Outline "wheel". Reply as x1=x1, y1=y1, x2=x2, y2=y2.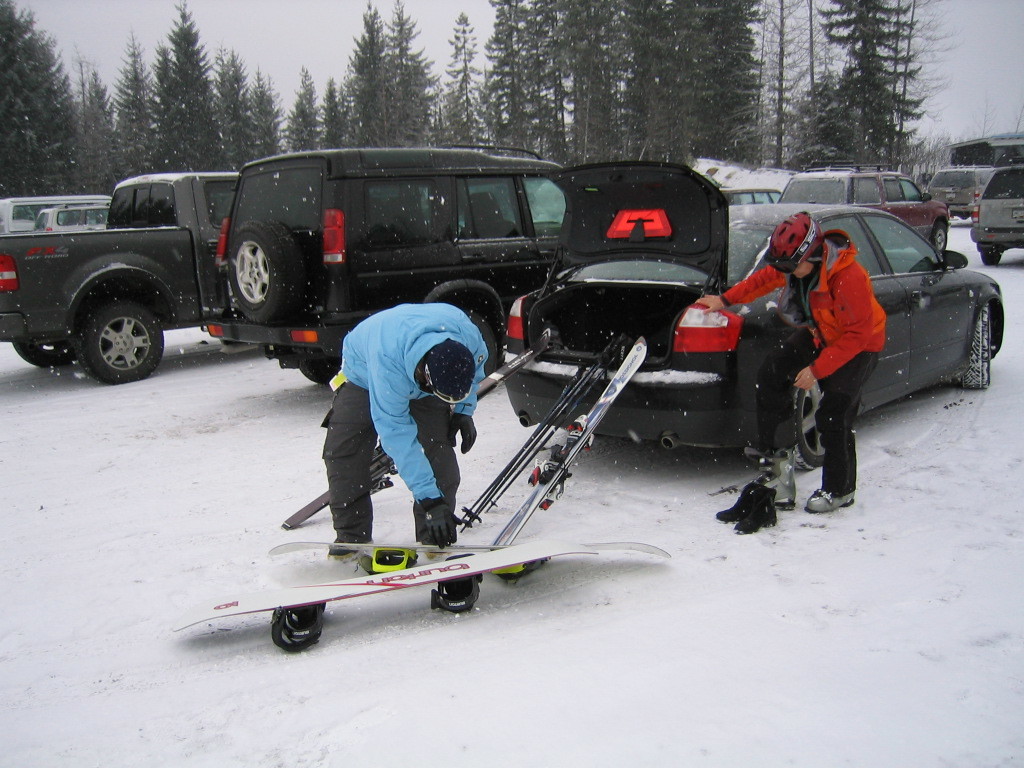
x1=956, y1=304, x2=990, y2=392.
